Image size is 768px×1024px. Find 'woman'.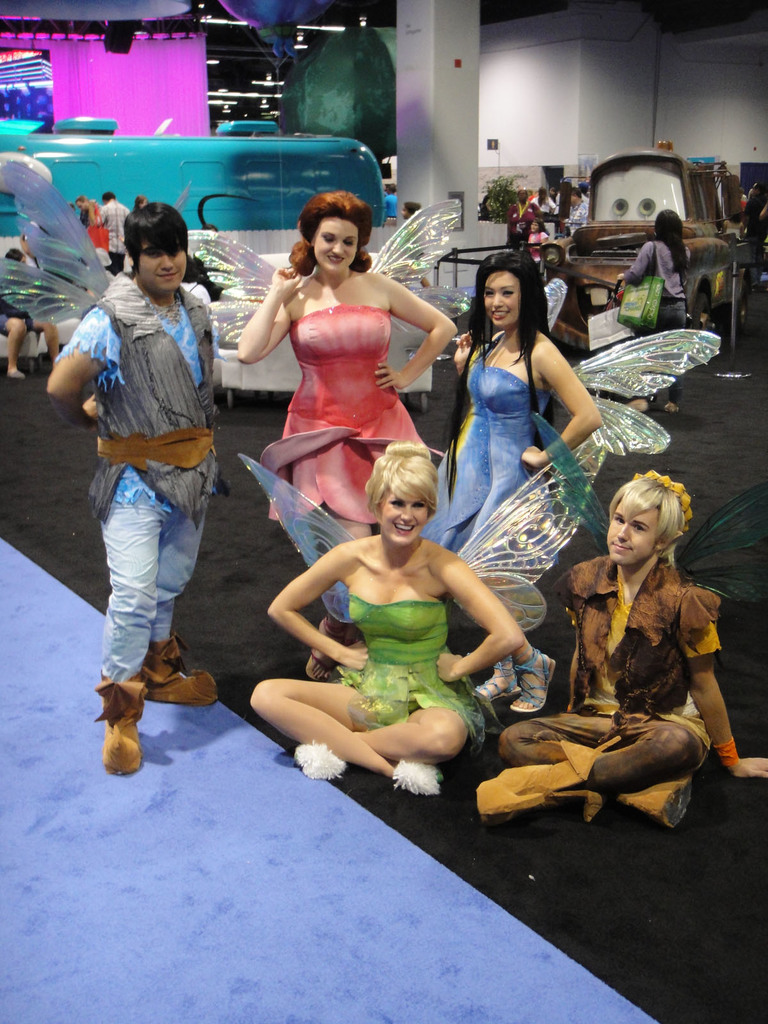
bbox=[236, 436, 534, 803].
